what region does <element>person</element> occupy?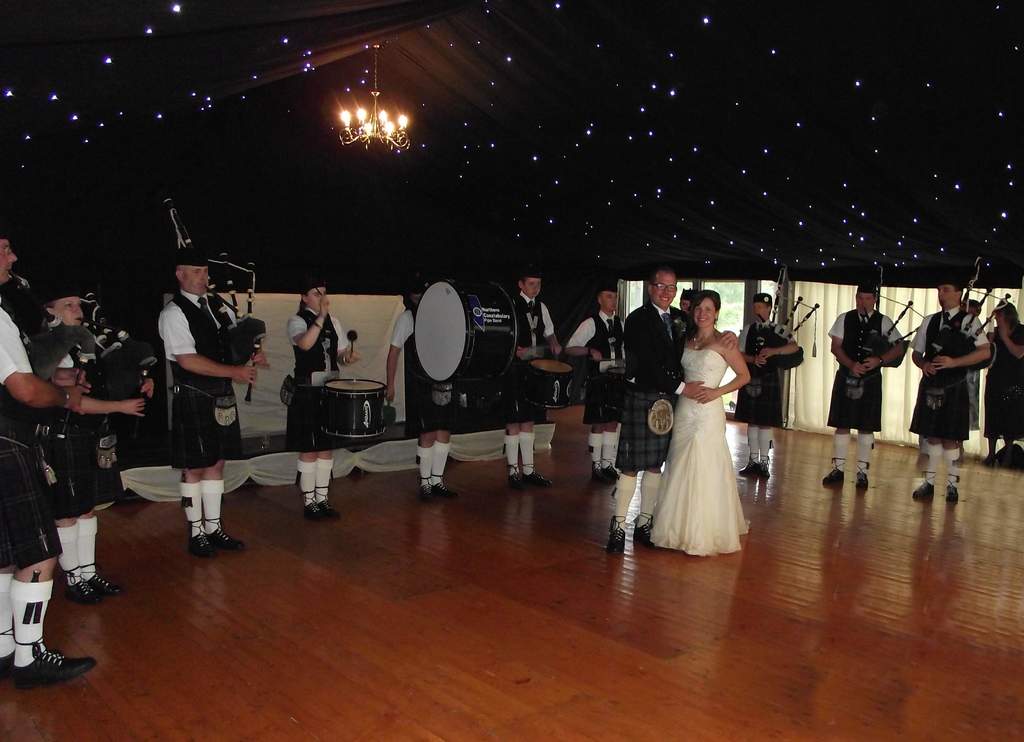
[left=0, top=236, right=98, bottom=690].
